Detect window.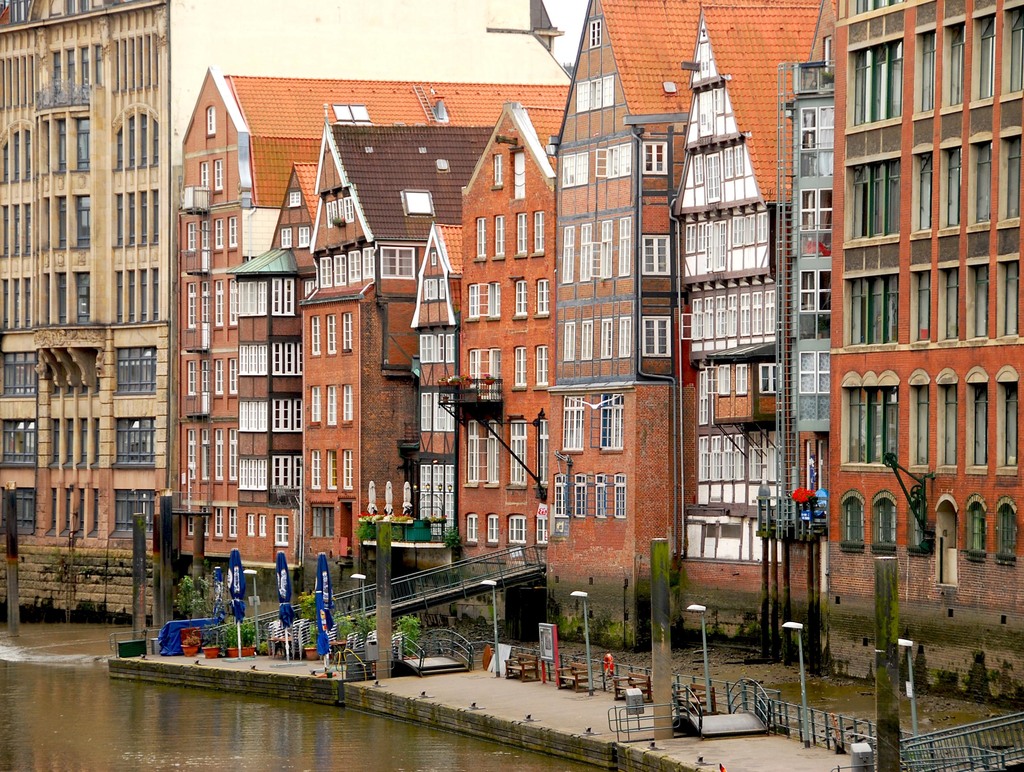
Detected at (x1=326, y1=453, x2=337, y2=492).
